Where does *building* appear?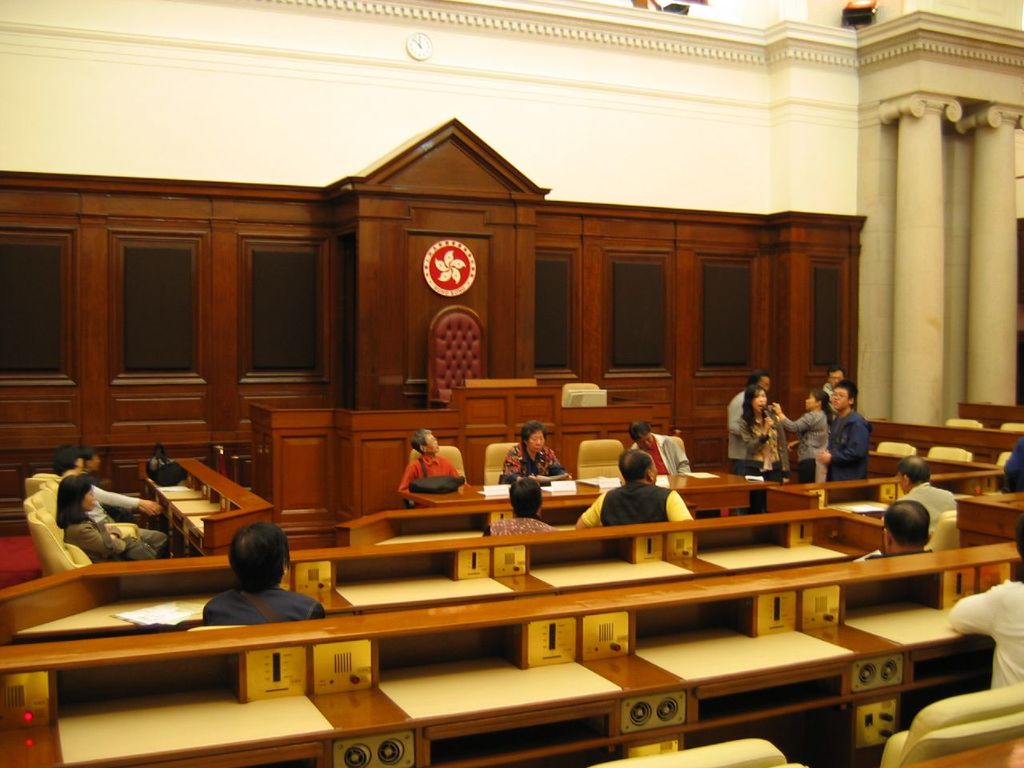
Appears at pyautogui.locateOnScreen(0, 0, 1023, 767).
